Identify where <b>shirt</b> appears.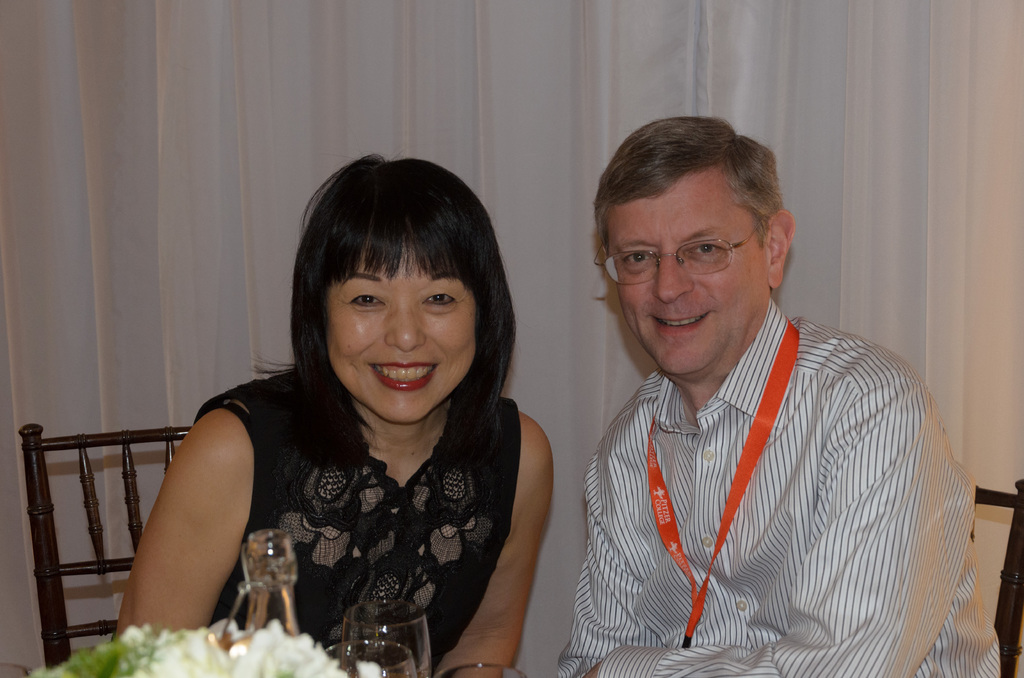
Appears at bbox(556, 263, 959, 654).
